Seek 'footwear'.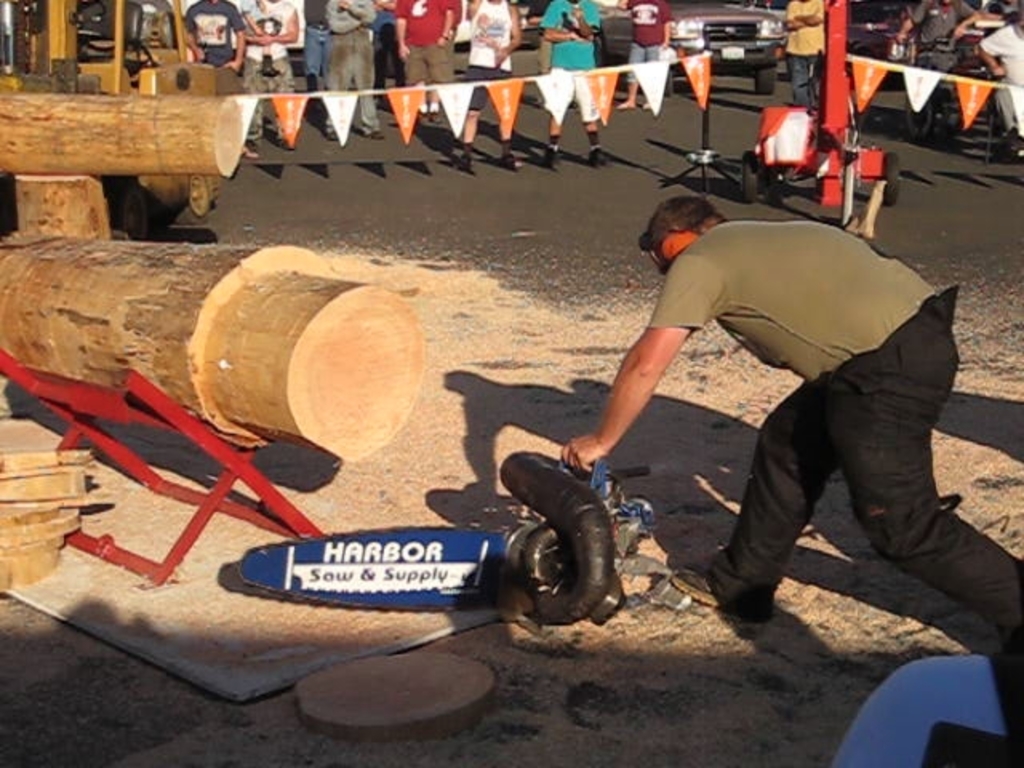
x1=661, y1=557, x2=787, y2=627.
